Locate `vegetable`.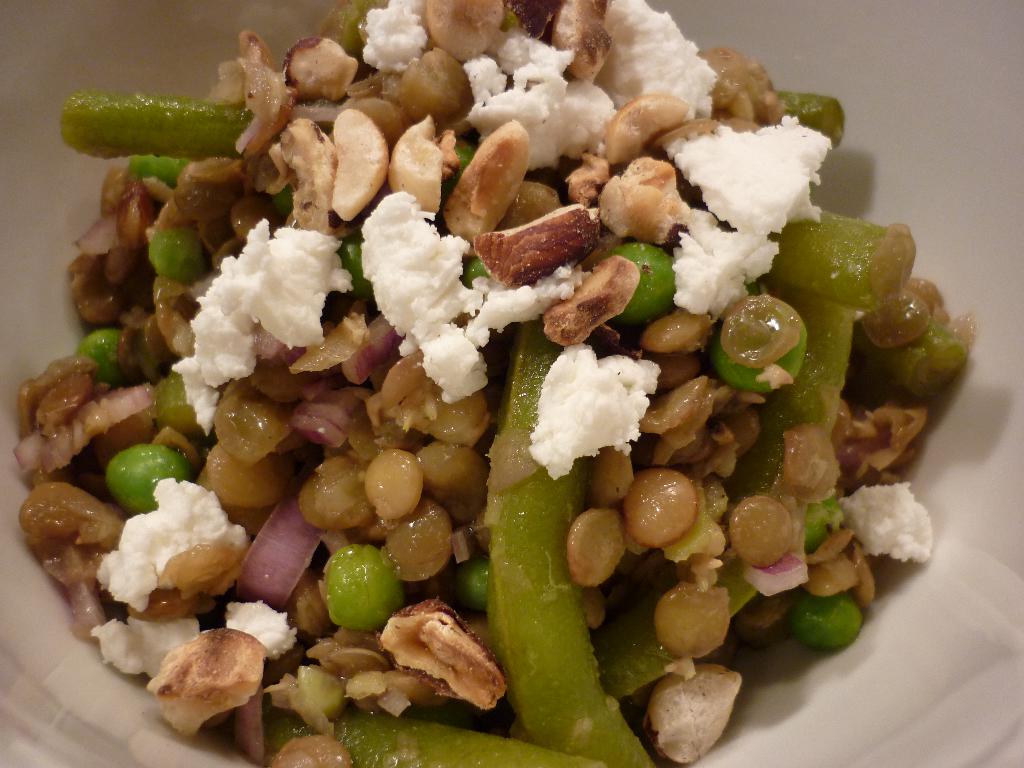
Bounding box: left=335, top=233, right=375, bottom=298.
